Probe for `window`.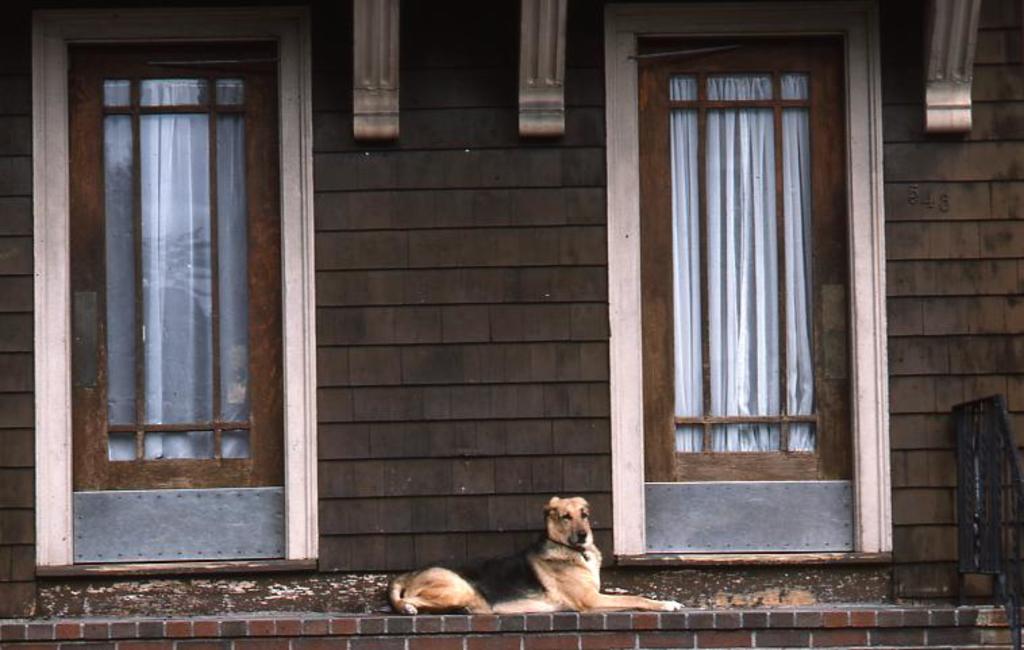
Probe result: rect(31, 0, 317, 578).
